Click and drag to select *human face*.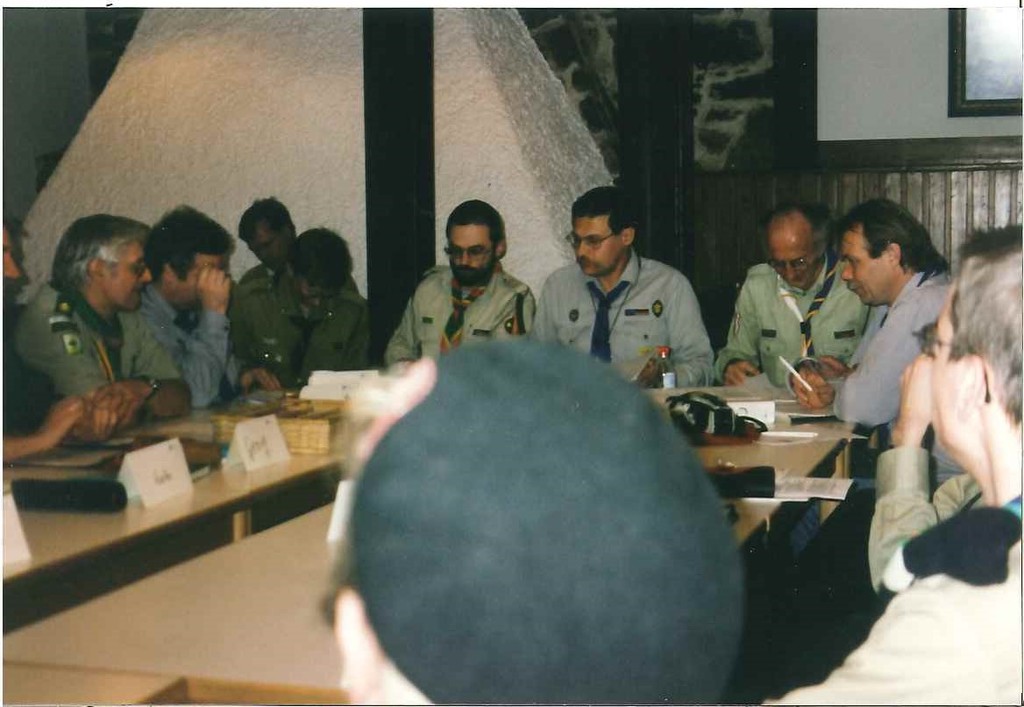
Selection: [left=103, top=244, right=154, bottom=310].
